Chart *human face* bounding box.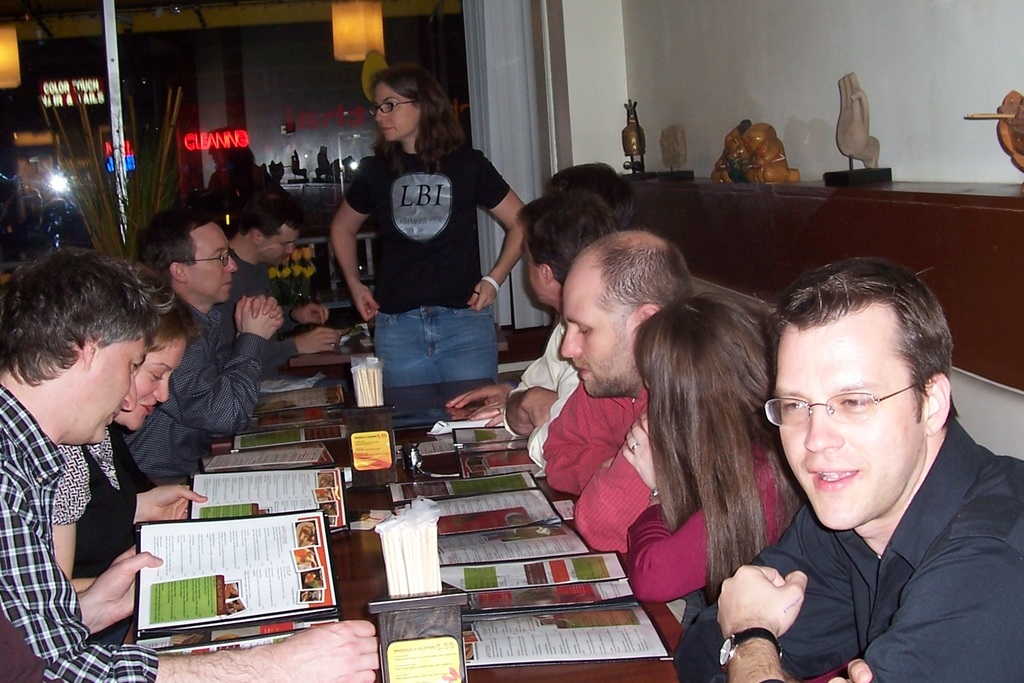
Charted: locate(62, 334, 137, 445).
